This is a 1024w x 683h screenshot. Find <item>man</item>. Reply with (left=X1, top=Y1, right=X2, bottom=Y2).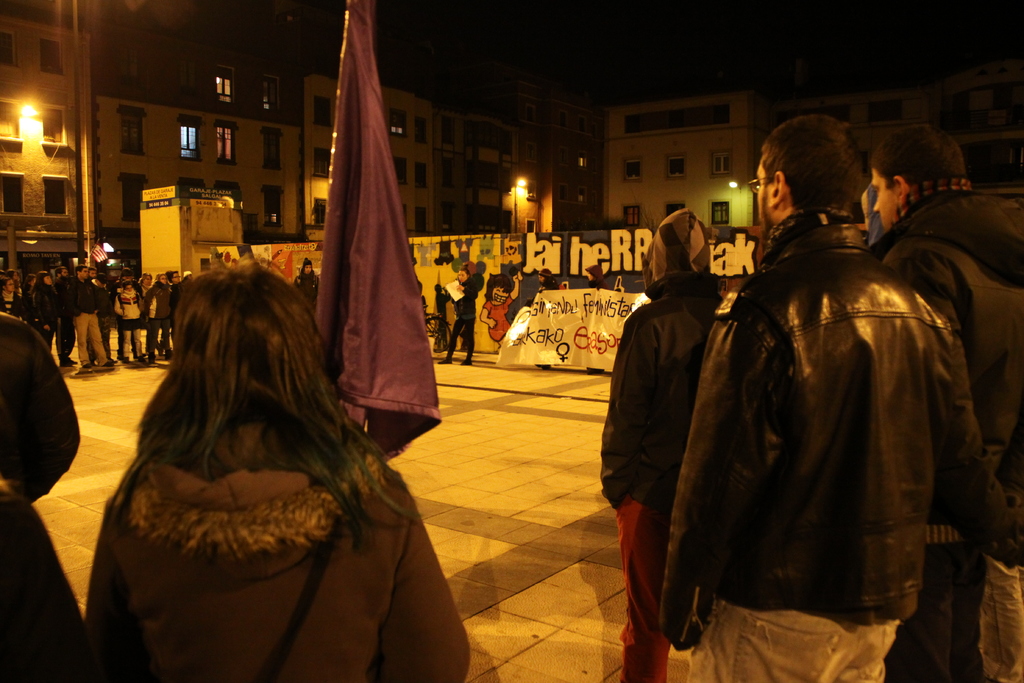
(left=850, top=123, right=1023, bottom=682).
